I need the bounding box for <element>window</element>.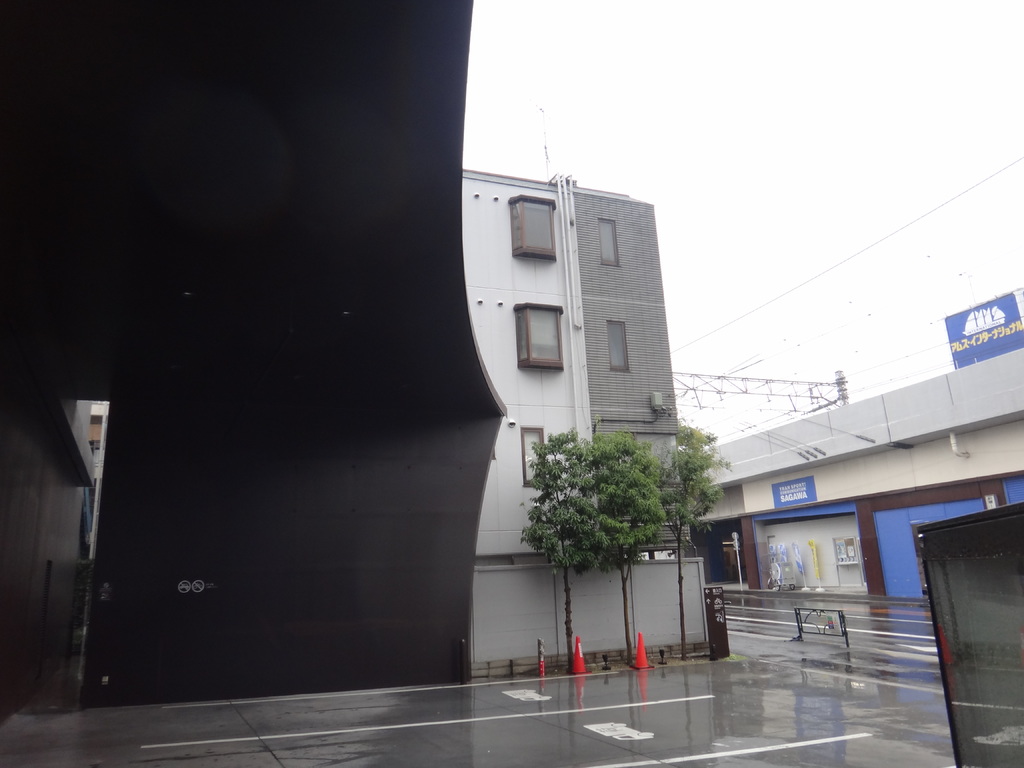
Here it is: (x1=593, y1=217, x2=622, y2=268).
